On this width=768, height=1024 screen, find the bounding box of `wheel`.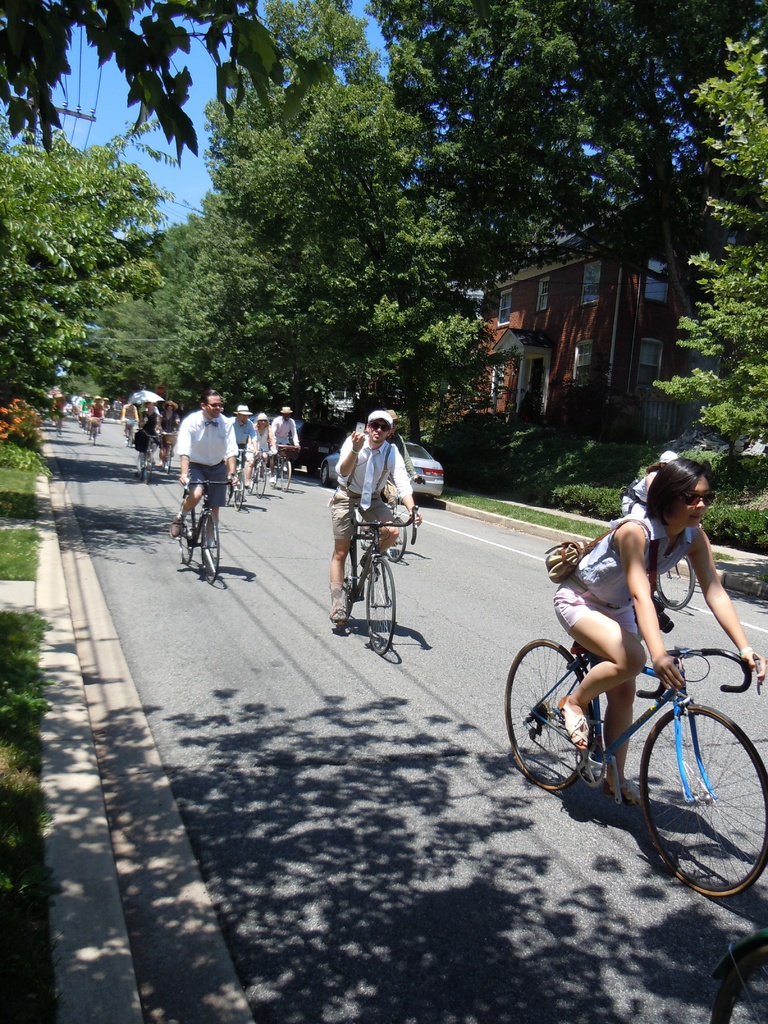
Bounding box: (x1=501, y1=635, x2=591, y2=794).
